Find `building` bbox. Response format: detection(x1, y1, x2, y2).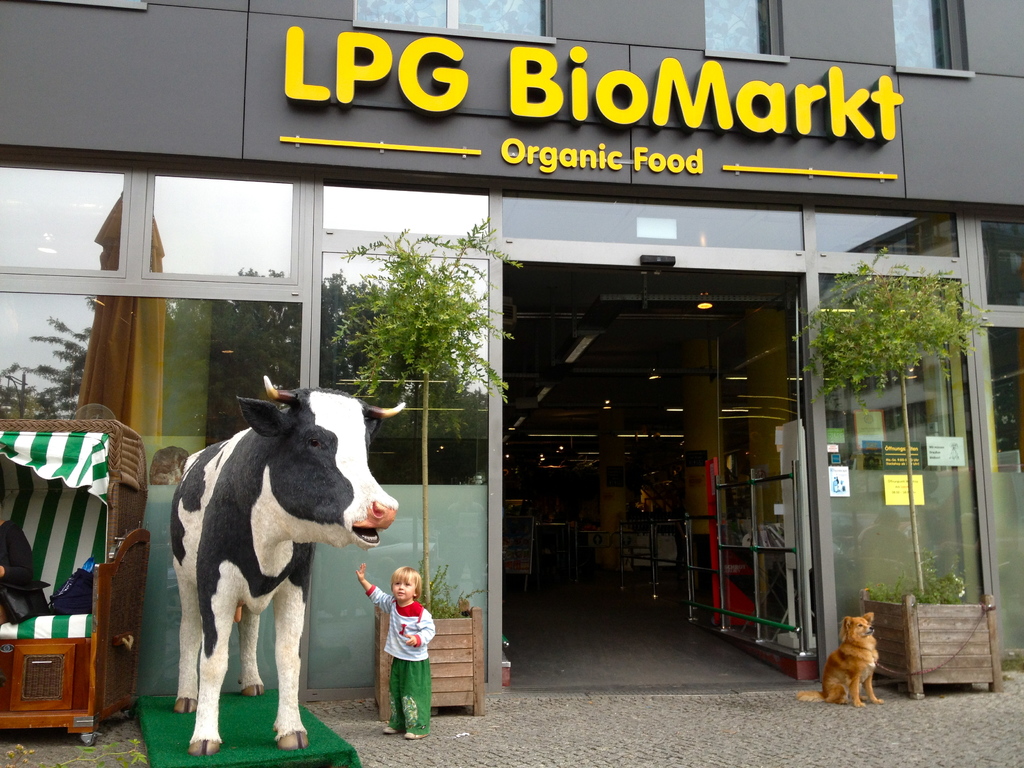
detection(0, 1, 1023, 698).
